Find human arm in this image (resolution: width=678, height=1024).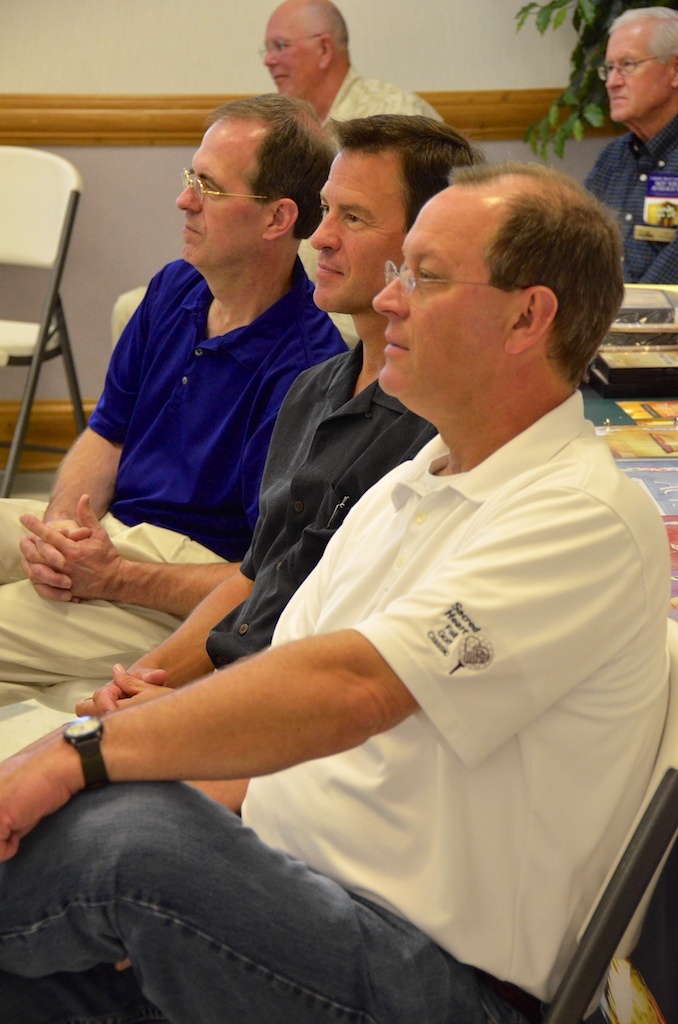
bbox=[18, 488, 238, 627].
